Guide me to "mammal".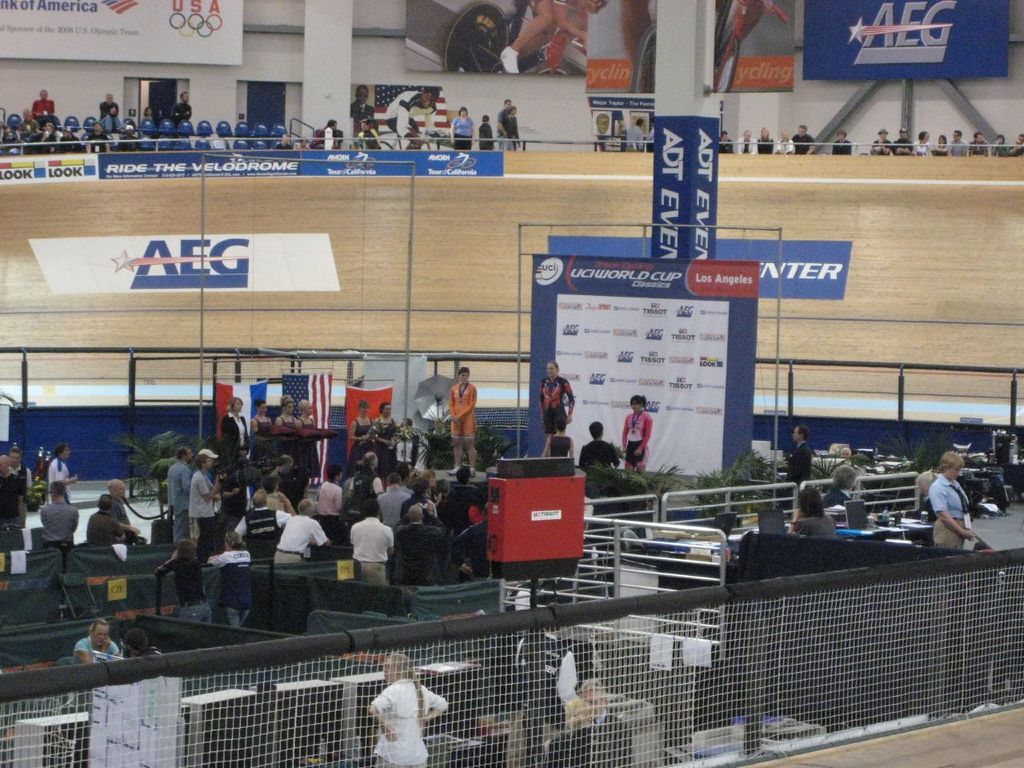
Guidance: left=440, top=466, right=486, bottom=568.
